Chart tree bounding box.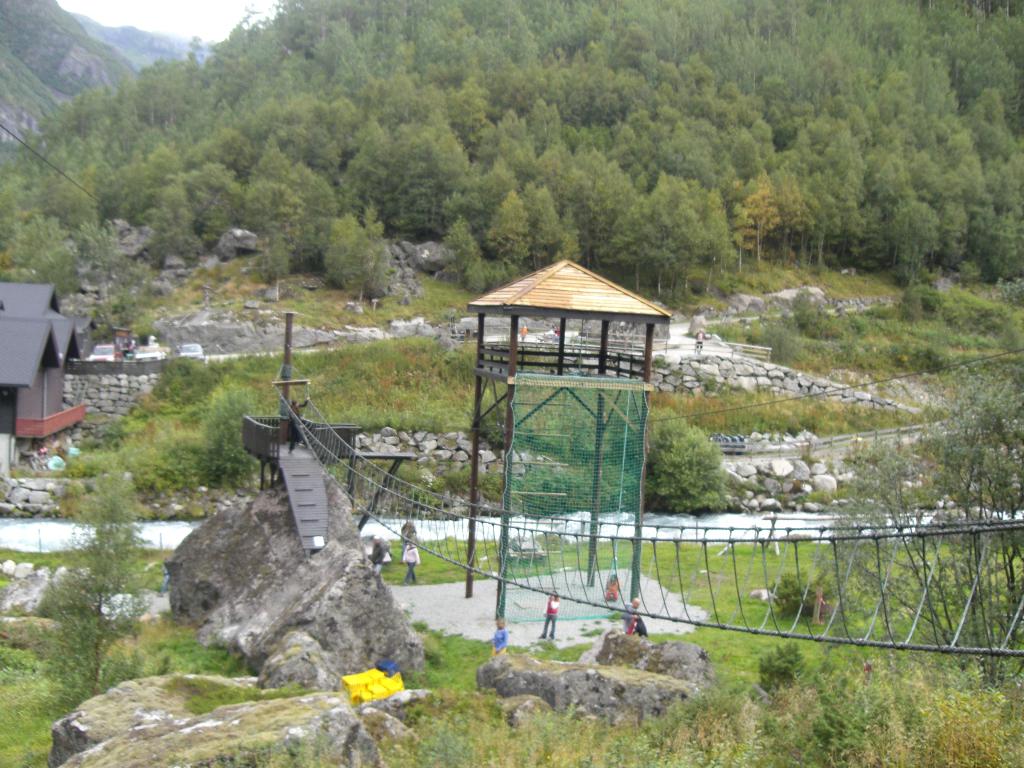
Charted: Rect(820, 360, 1023, 638).
